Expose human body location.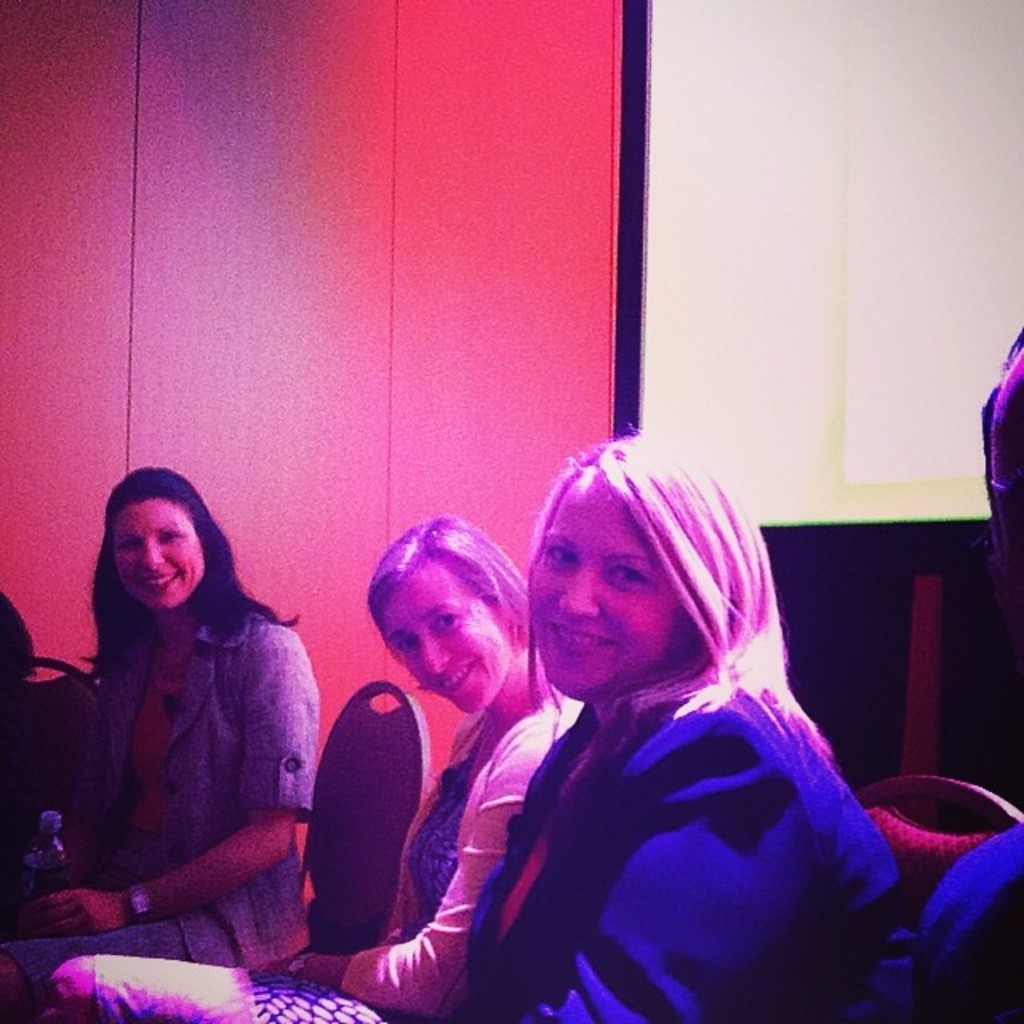
Exposed at box(464, 459, 931, 1011).
